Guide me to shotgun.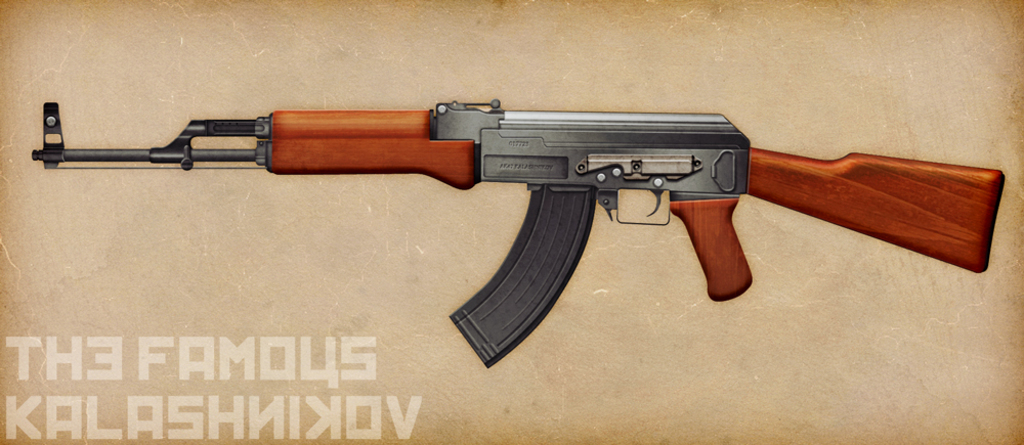
Guidance: [30, 99, 1007, 368].
